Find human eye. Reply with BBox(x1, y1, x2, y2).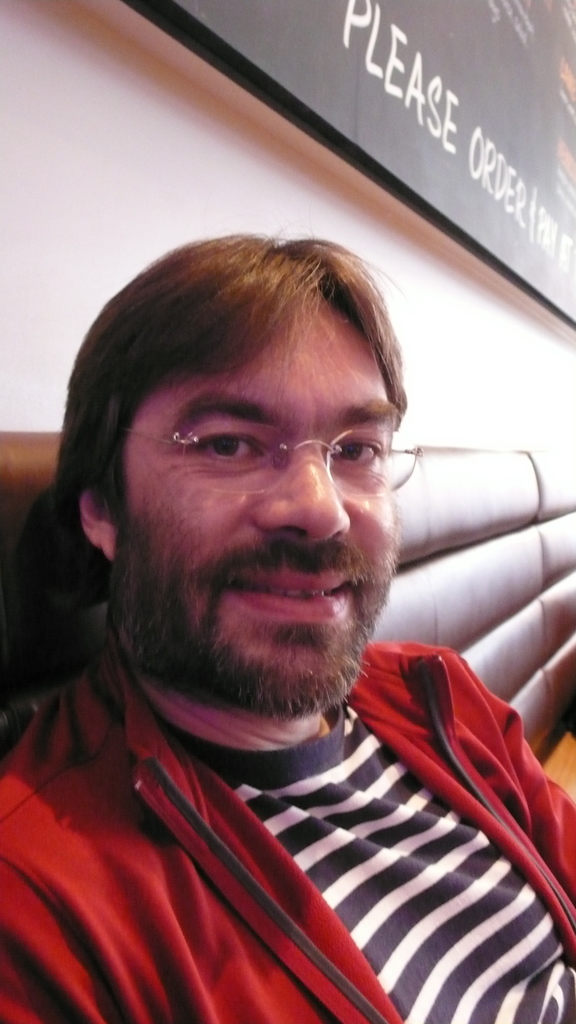
BBox(172, 421, 261, 477).
